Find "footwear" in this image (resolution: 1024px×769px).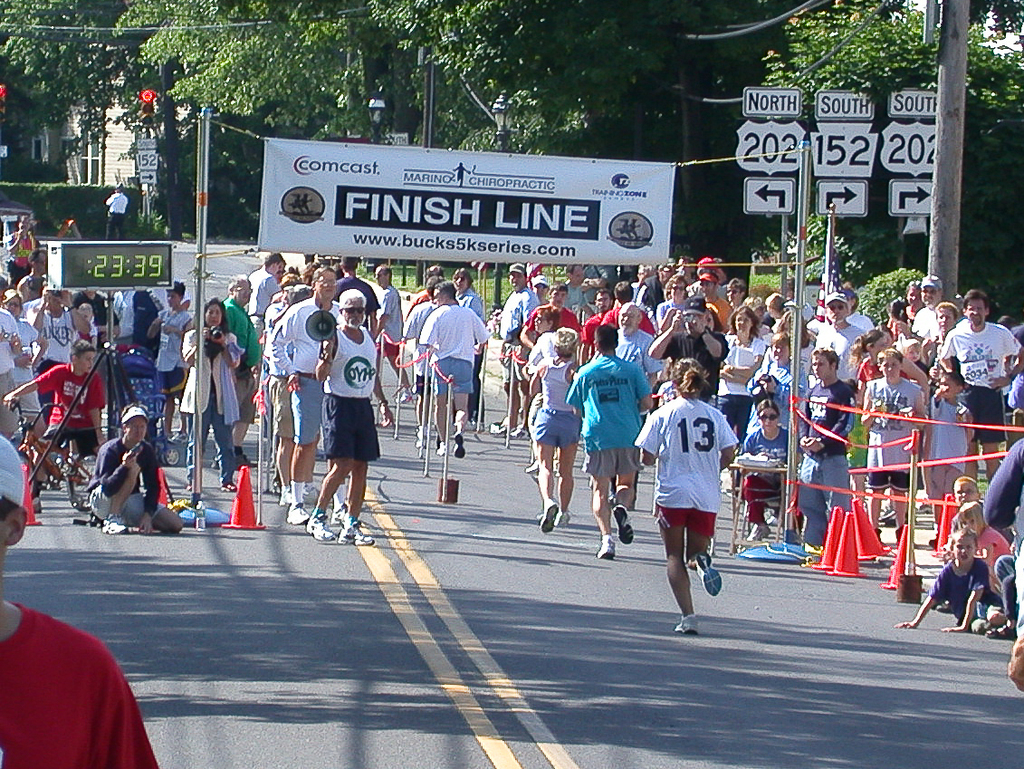
<bbox>452, 431, 466, 457</bbox>.
